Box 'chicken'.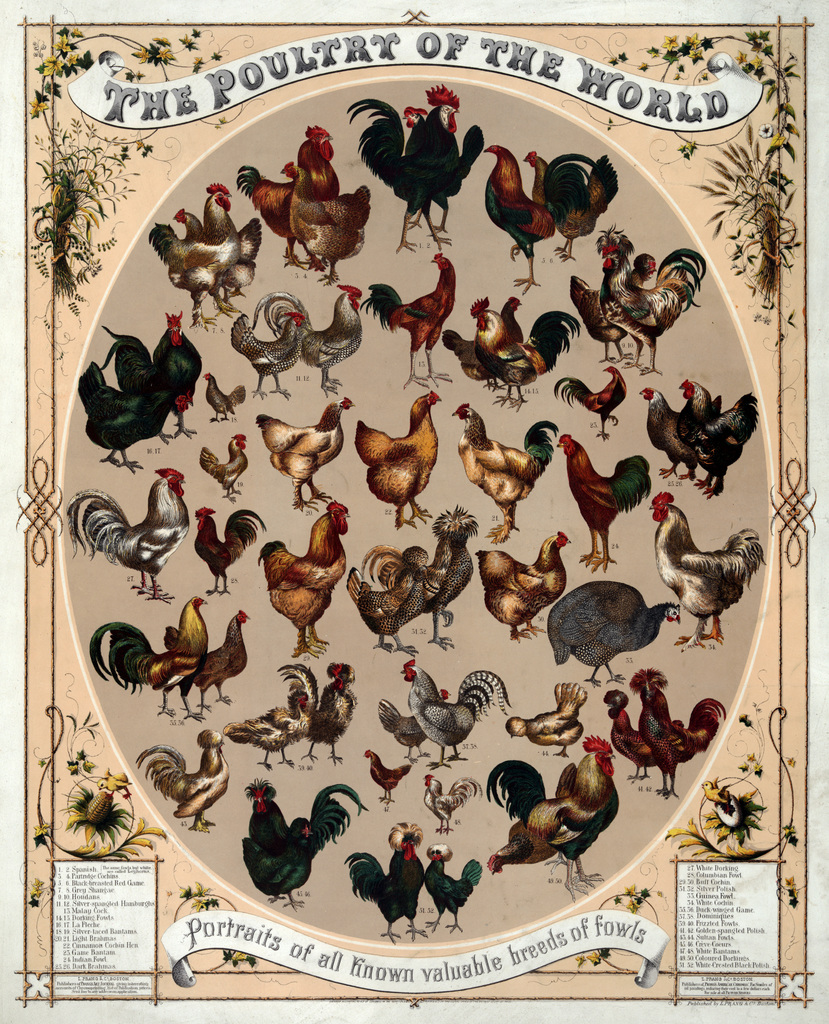
[x1=94, y1=307, x2=209, y2=447].
